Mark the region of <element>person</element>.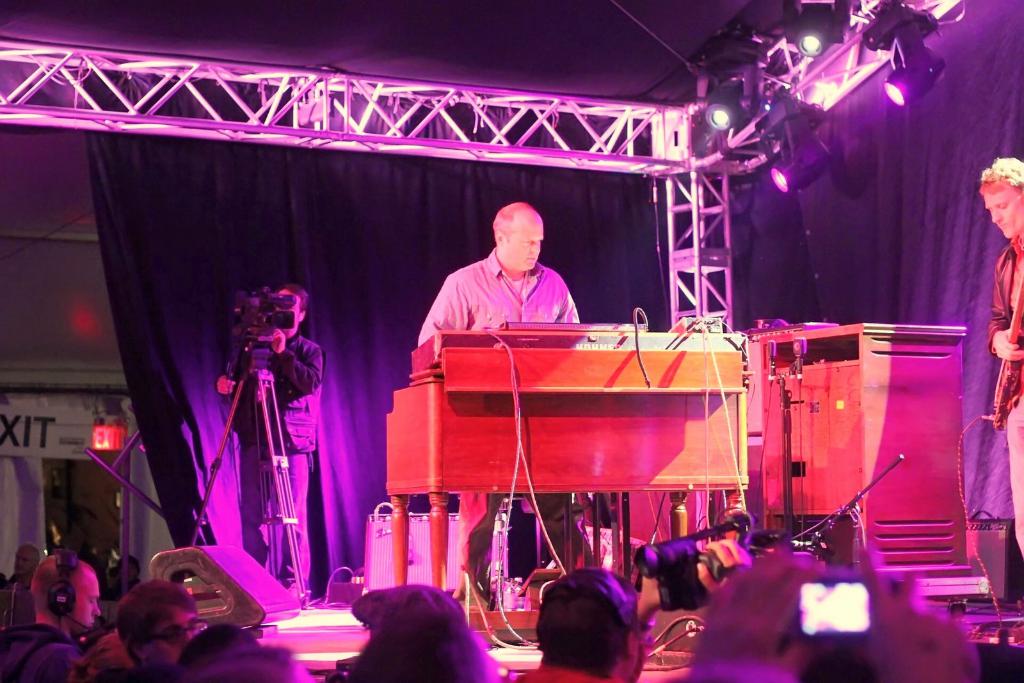
Region: [108, 574, 212, 682].
